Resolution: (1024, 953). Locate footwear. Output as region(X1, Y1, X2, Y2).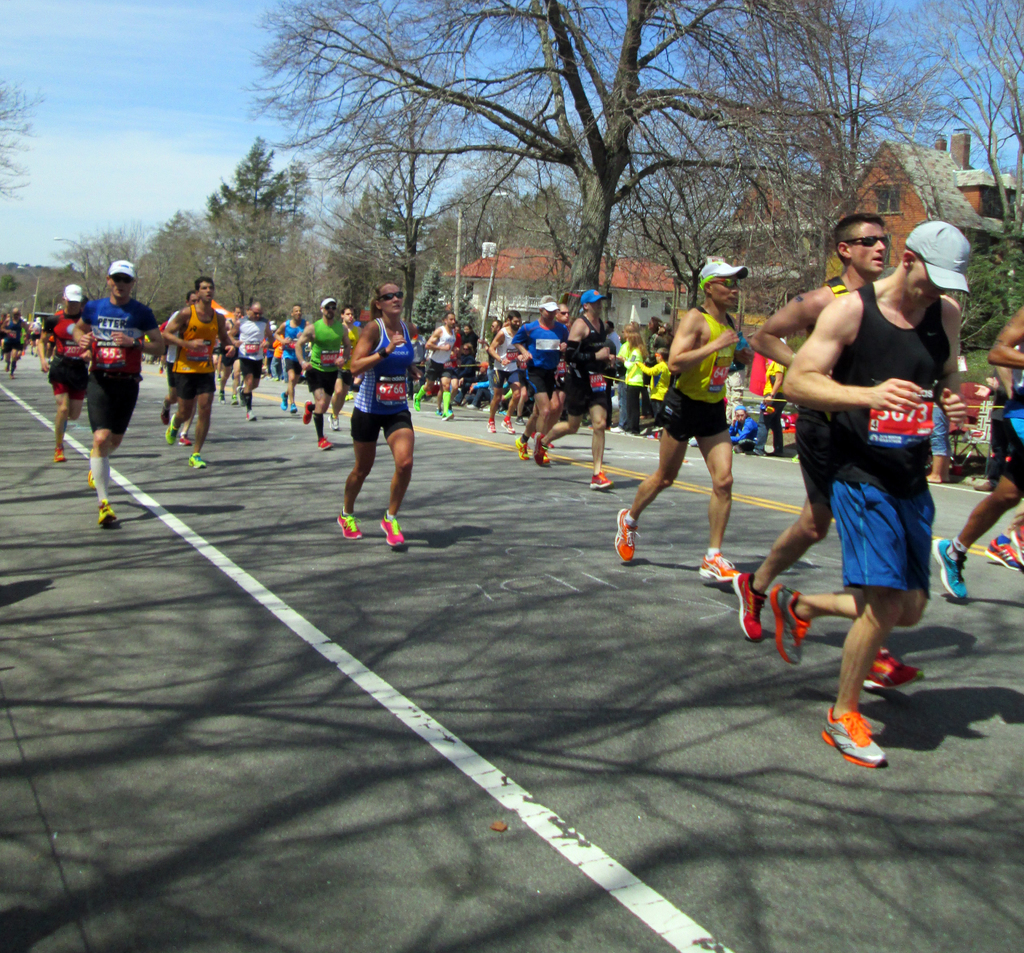
region(595, 469, 619, 492).
